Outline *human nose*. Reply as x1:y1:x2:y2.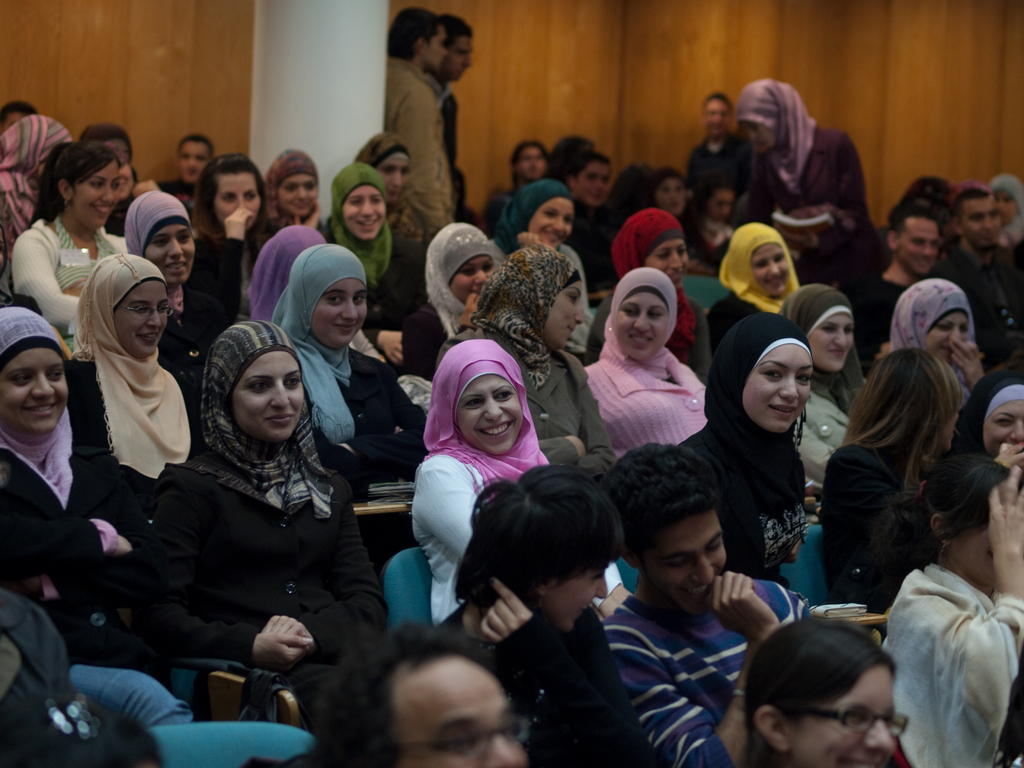
946:331:964:344.
